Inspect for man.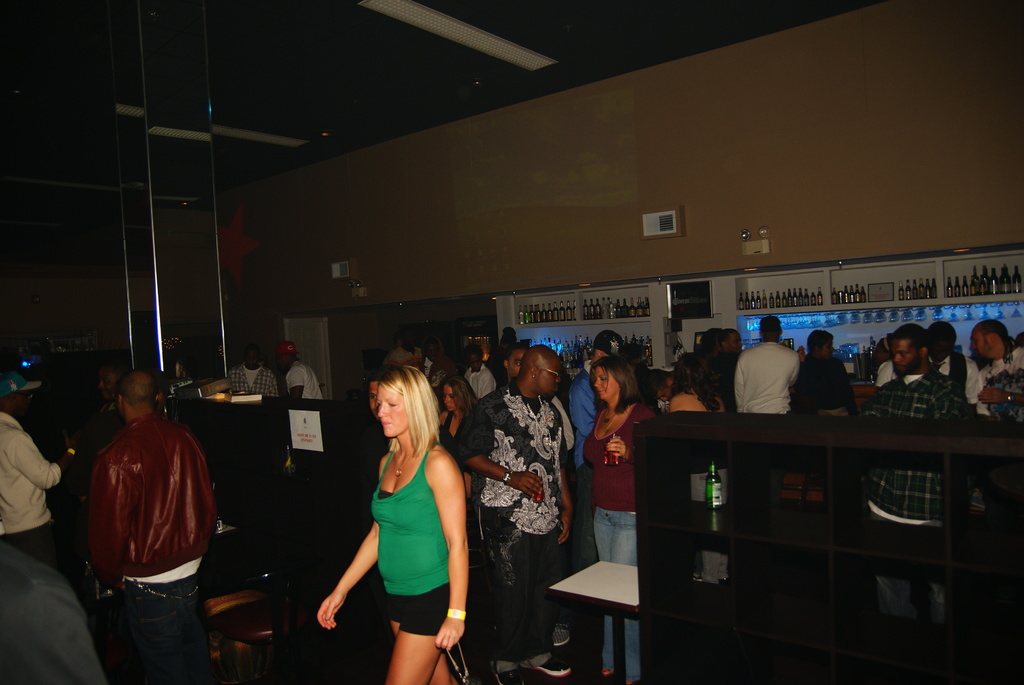
Inspection: box=[221, 345, 275, 397].
